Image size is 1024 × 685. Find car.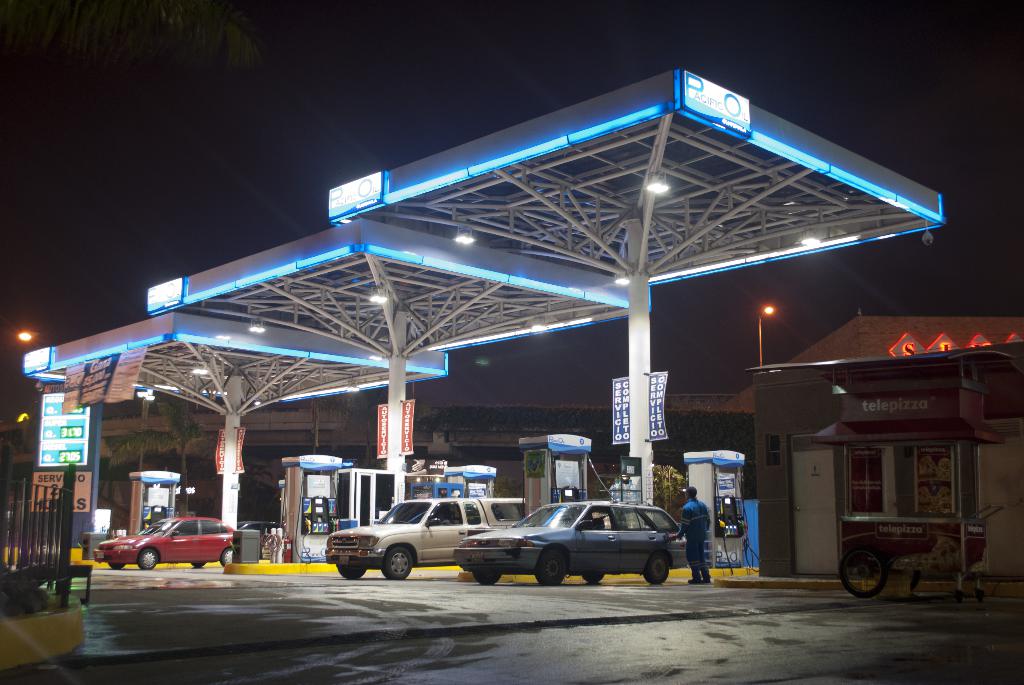
[319,493,522,579].
